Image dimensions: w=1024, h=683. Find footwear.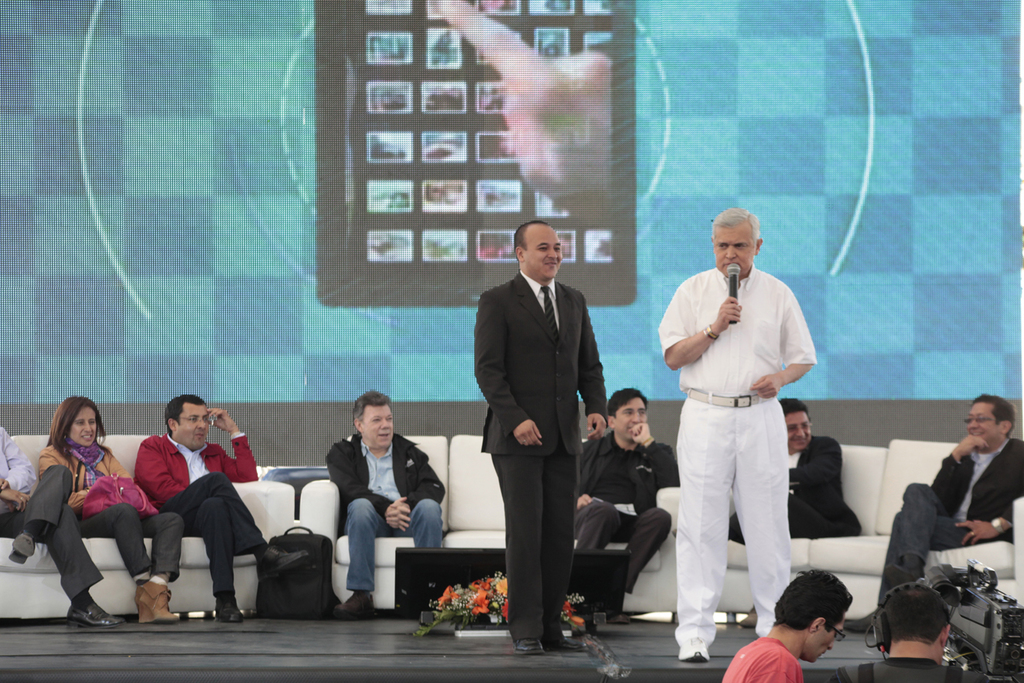
bbox(336, 591, 377, 617).
